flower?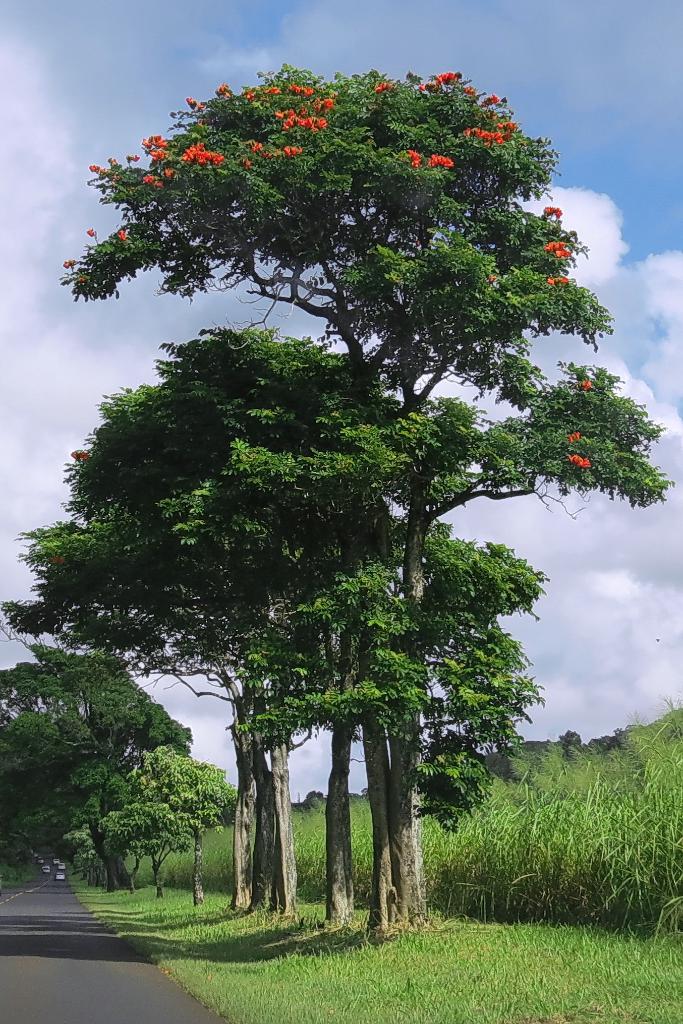
(x1=281, y1=144, x2=299, y2=156)
